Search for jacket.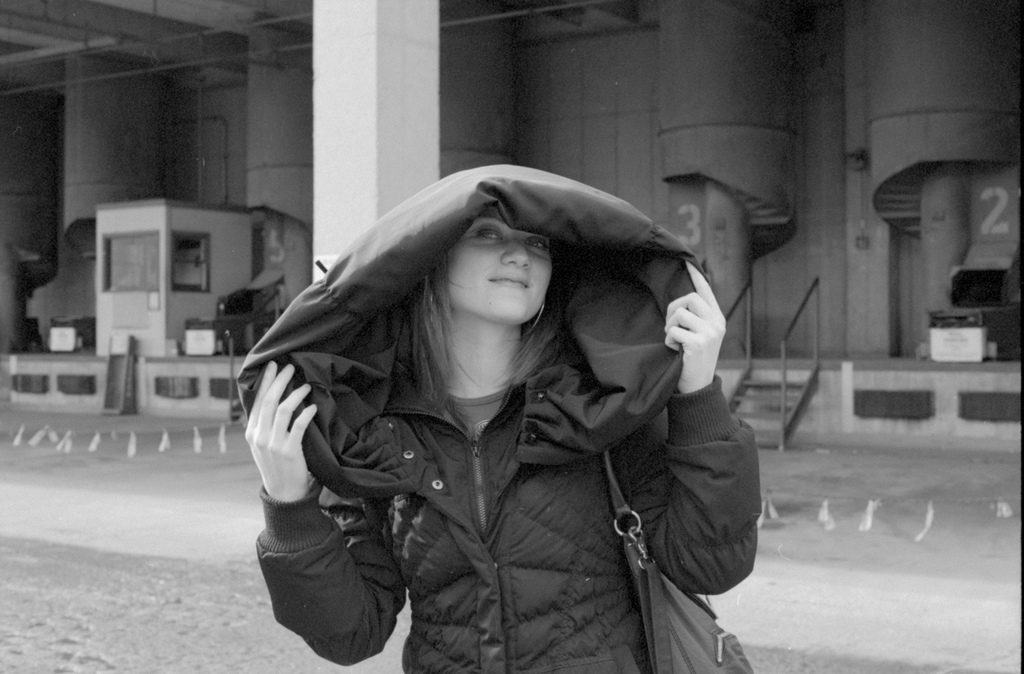
Found at [x1=246, y1=154, x2=761, y2=673].
